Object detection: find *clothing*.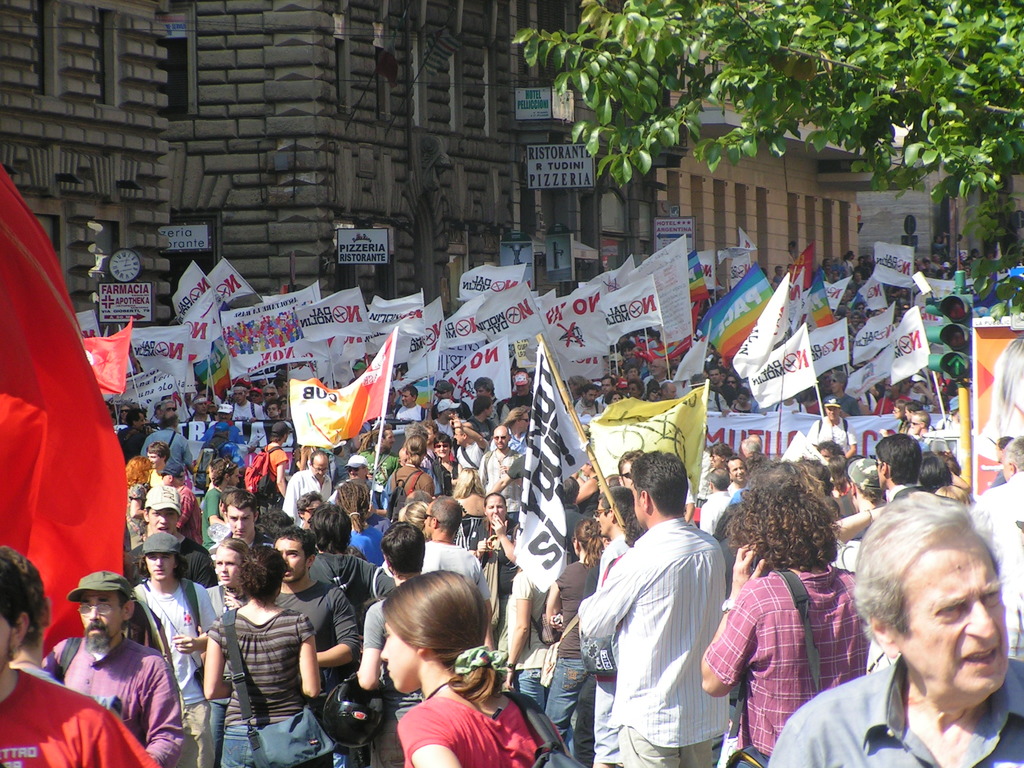
44:637:184:763.
